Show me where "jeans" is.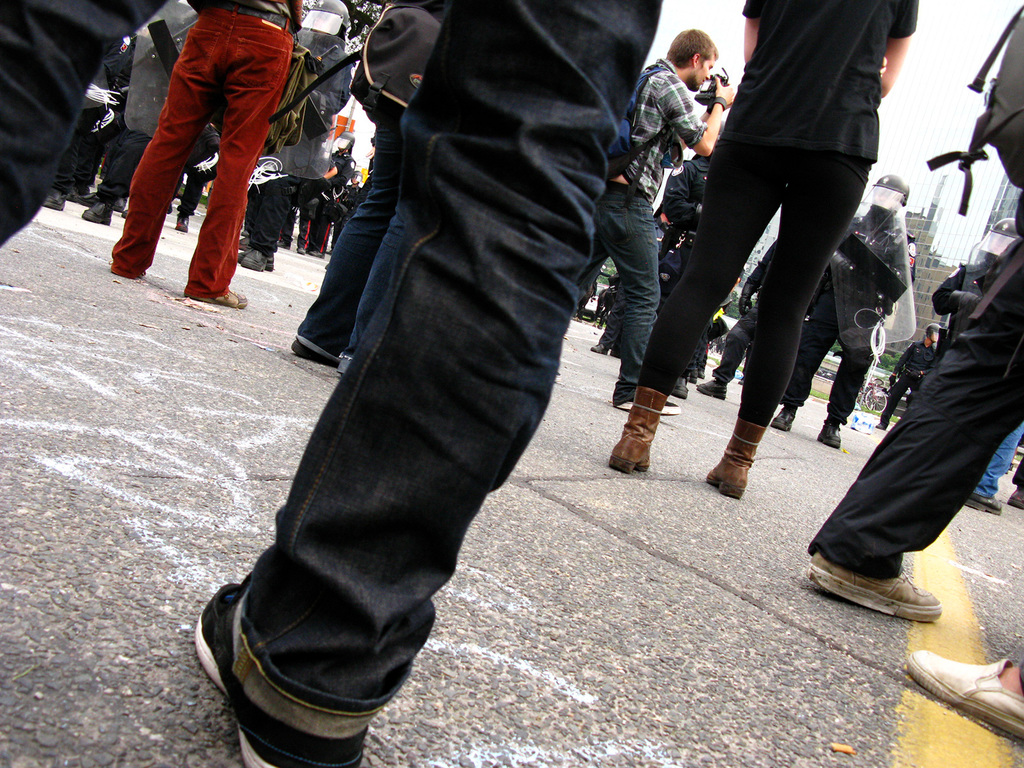
"jeans" is at <box>240,76,631,645</box>.
